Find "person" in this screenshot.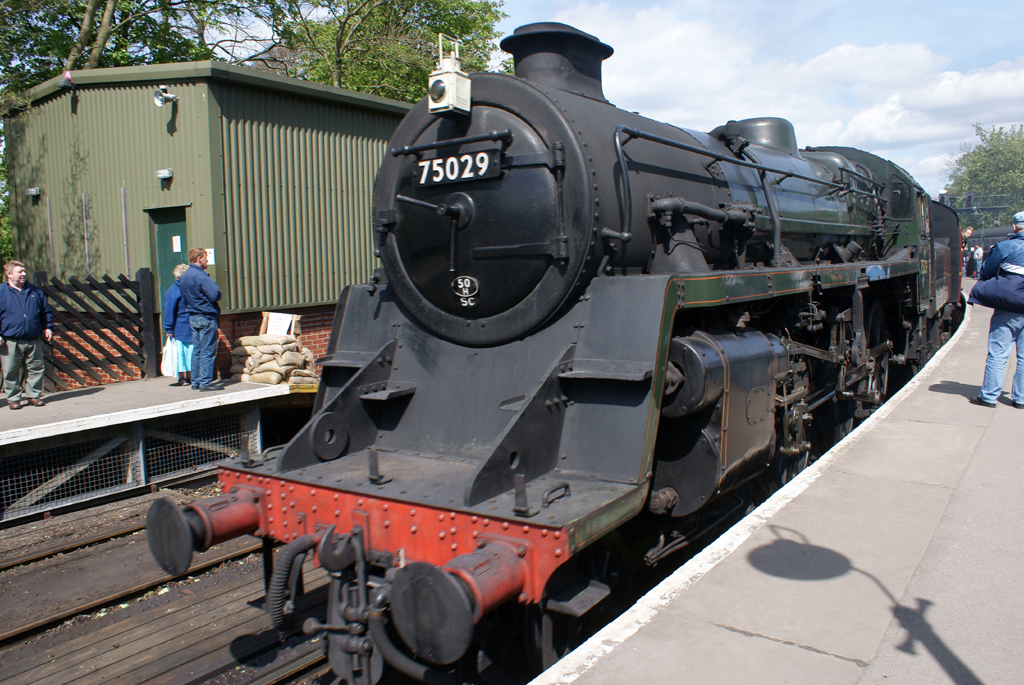
The bounding box for "person" is box=[163, 263, 205, 382].
